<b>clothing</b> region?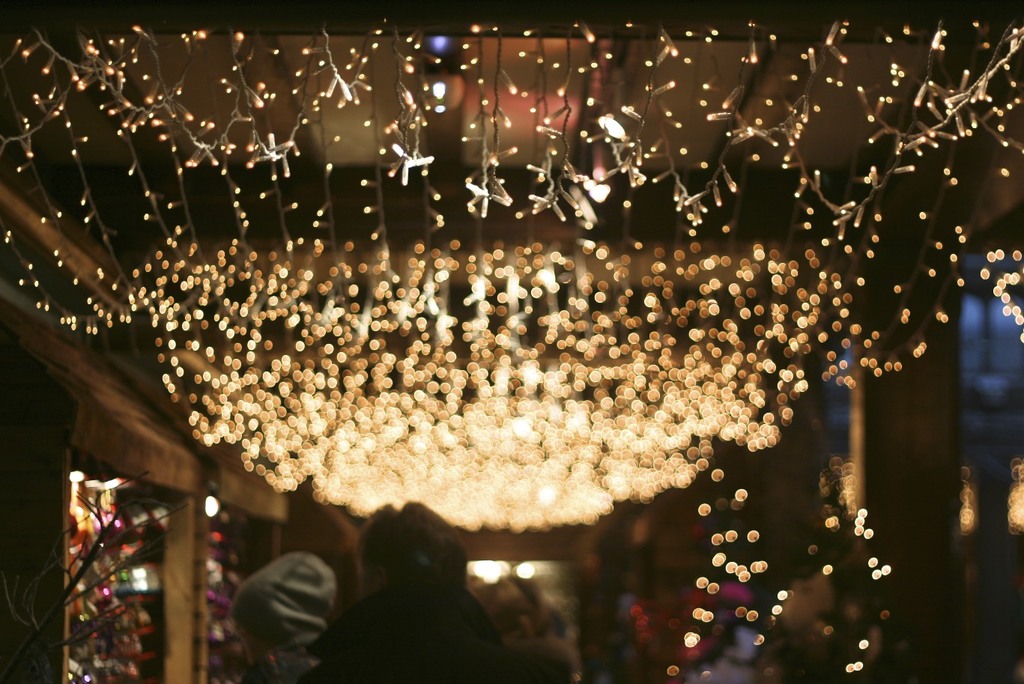
(left=300, top=580, right=551, bottom=683)
